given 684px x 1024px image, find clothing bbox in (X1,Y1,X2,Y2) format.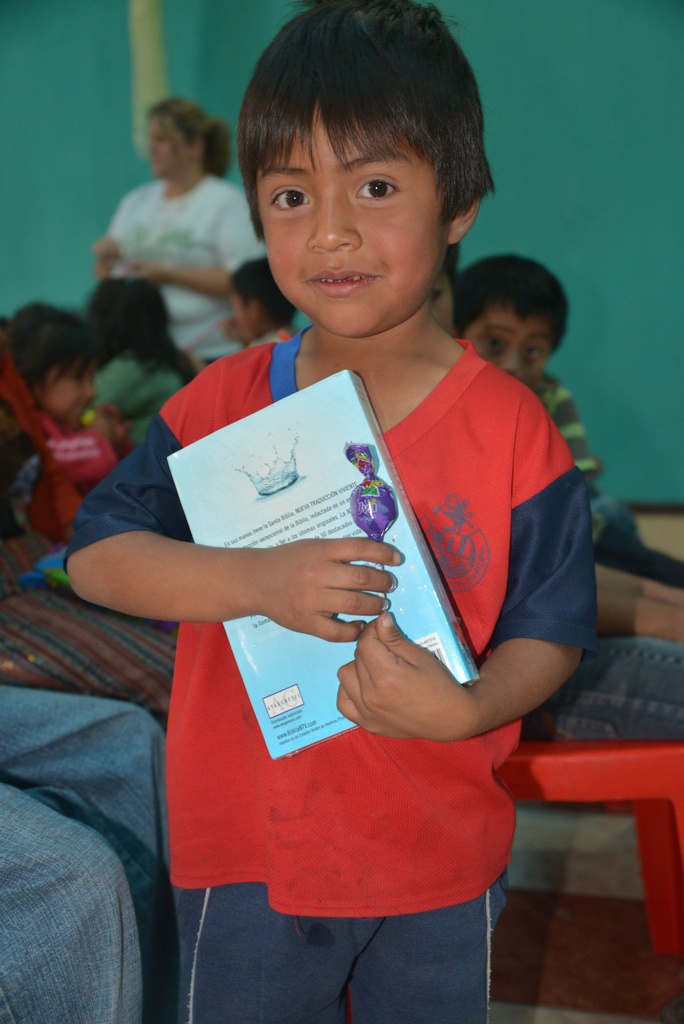
(536,365,596,498).
